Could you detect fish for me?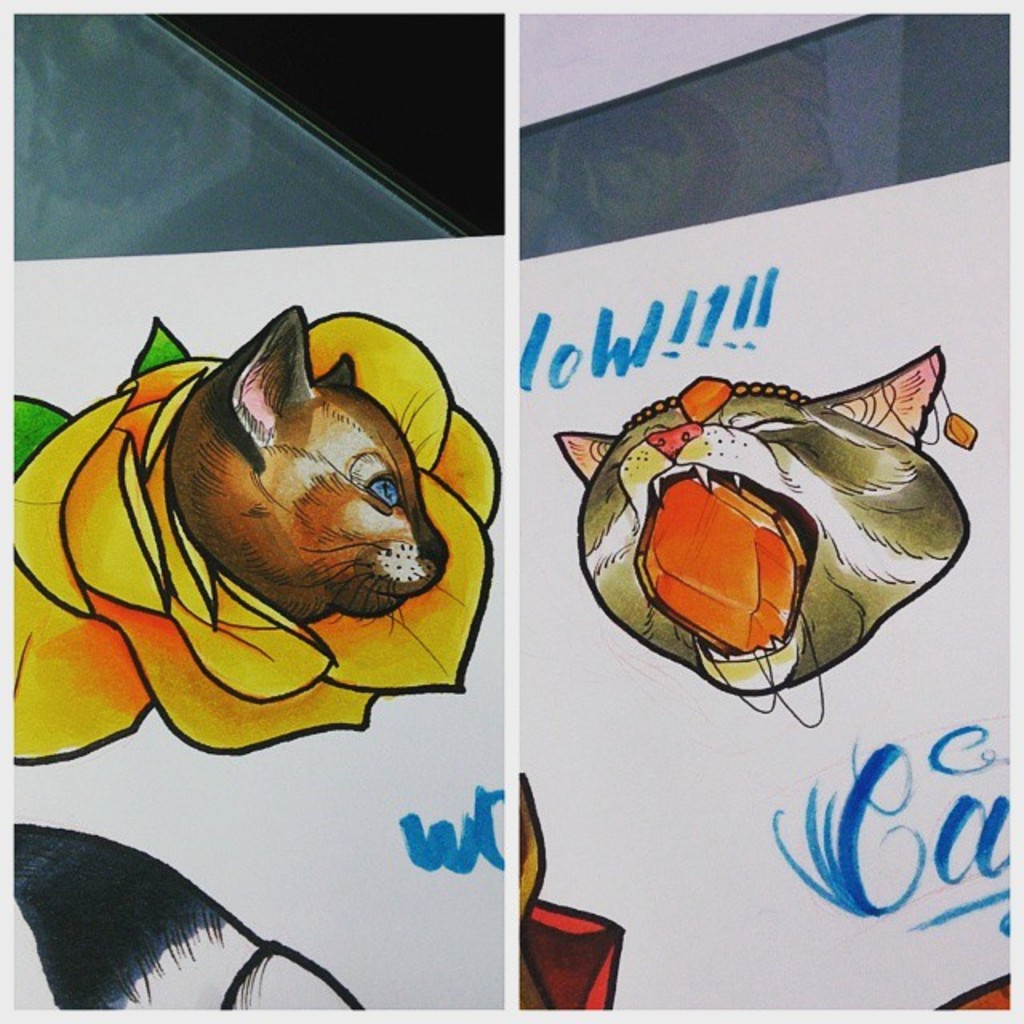
Detection result: [left=584, top=382, right=968, bottom=723].
